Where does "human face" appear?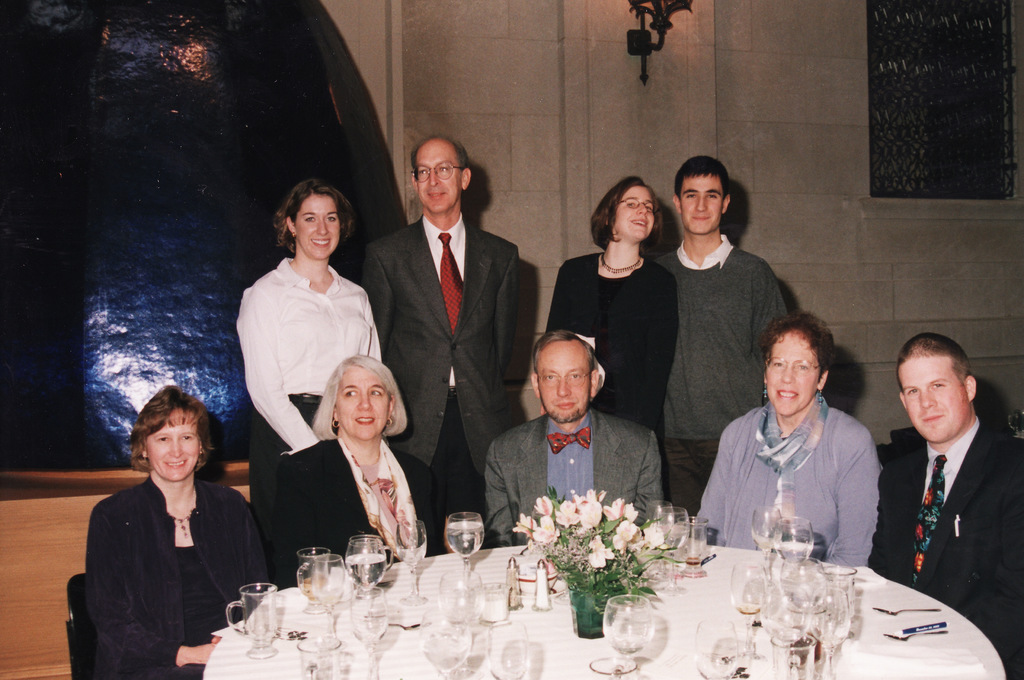
Appears at detection(141, 404, 197, 482).
